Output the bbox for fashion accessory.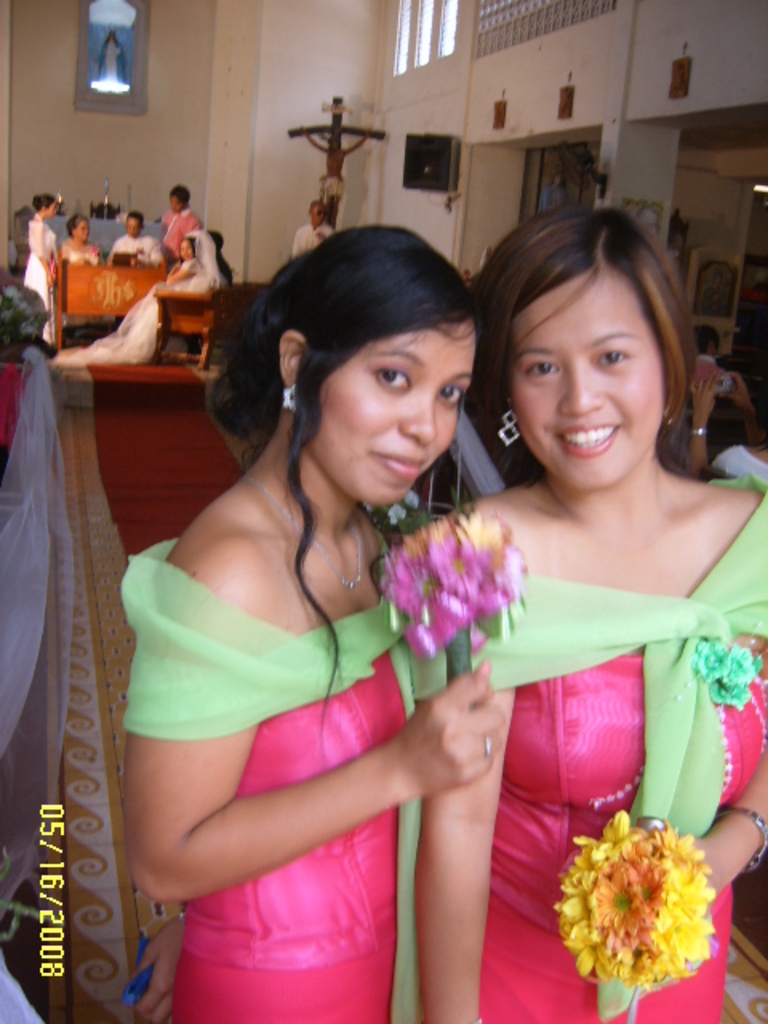
240 469 376 595.
